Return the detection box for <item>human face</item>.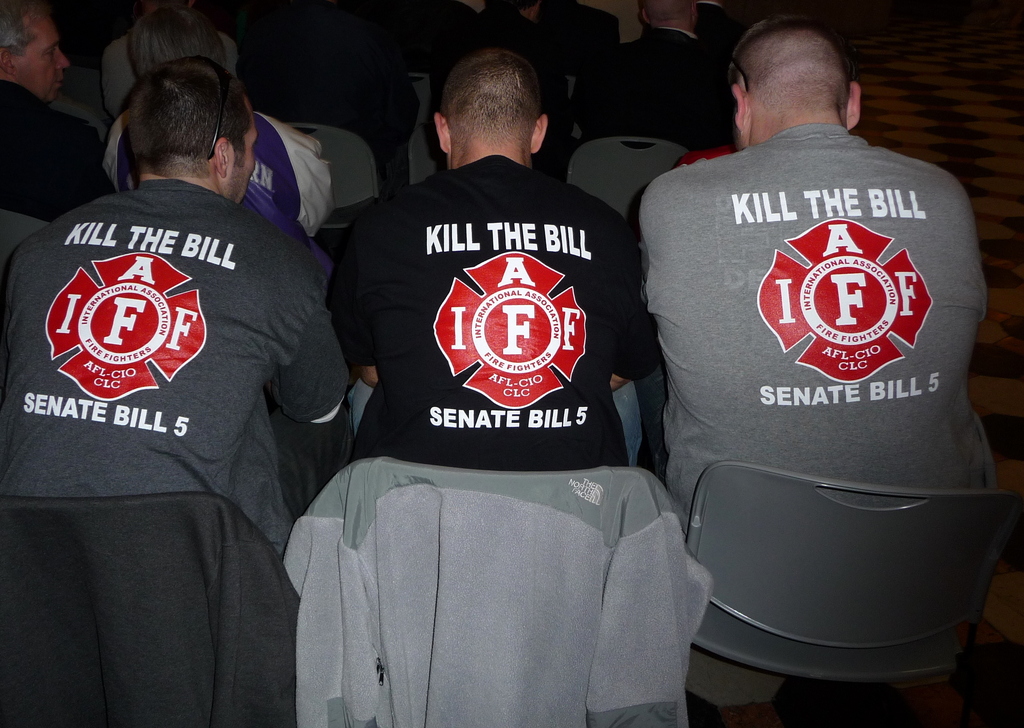
left=228, top=115, right=255, bottom=197.
